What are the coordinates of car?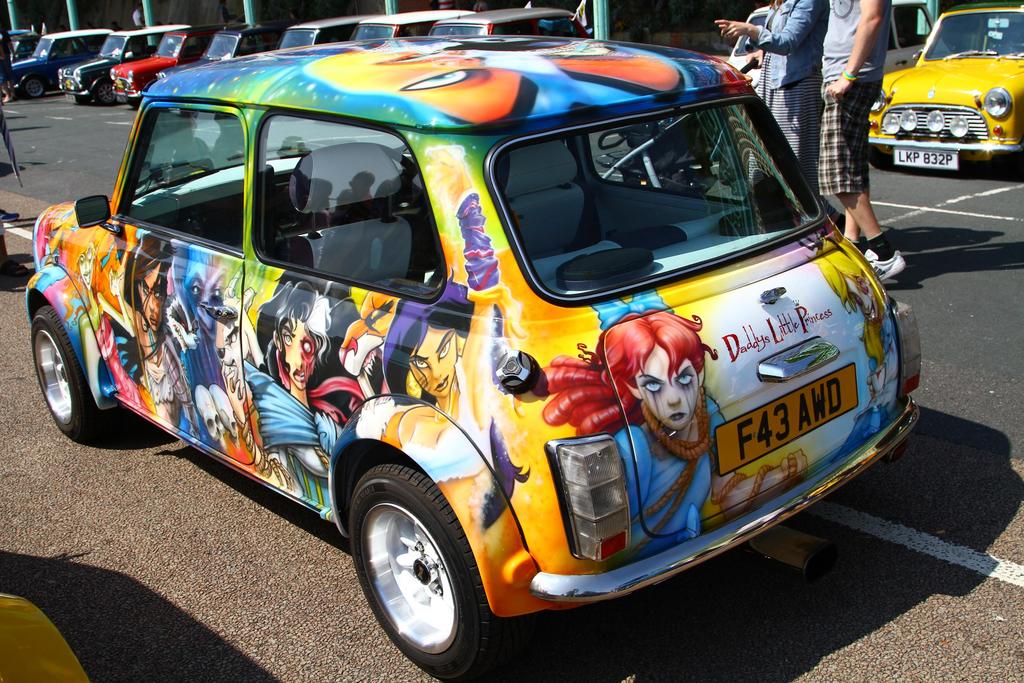
region(0, 28, 42, 65).
